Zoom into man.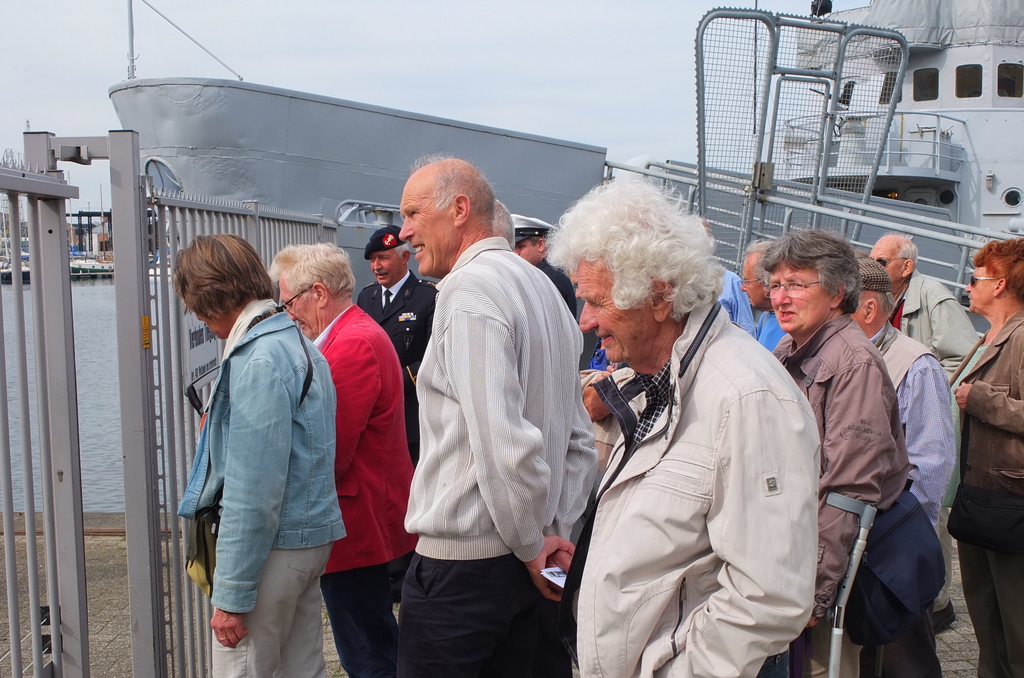
Zoom target: (355,226,441,462).
